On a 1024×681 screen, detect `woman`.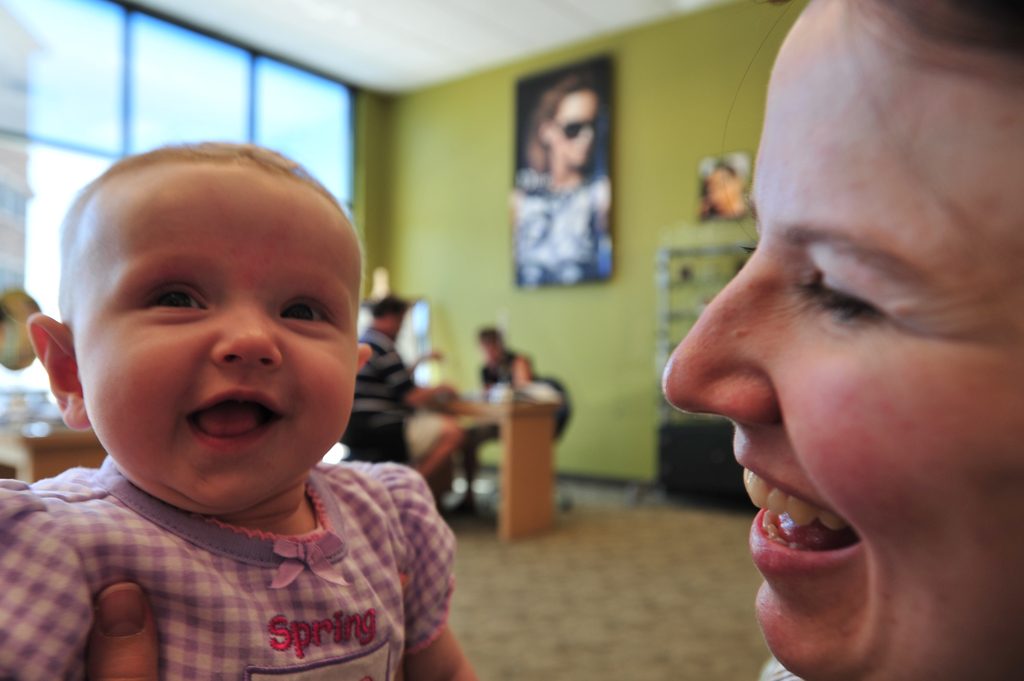
box=[419, 324, 551, 518].
